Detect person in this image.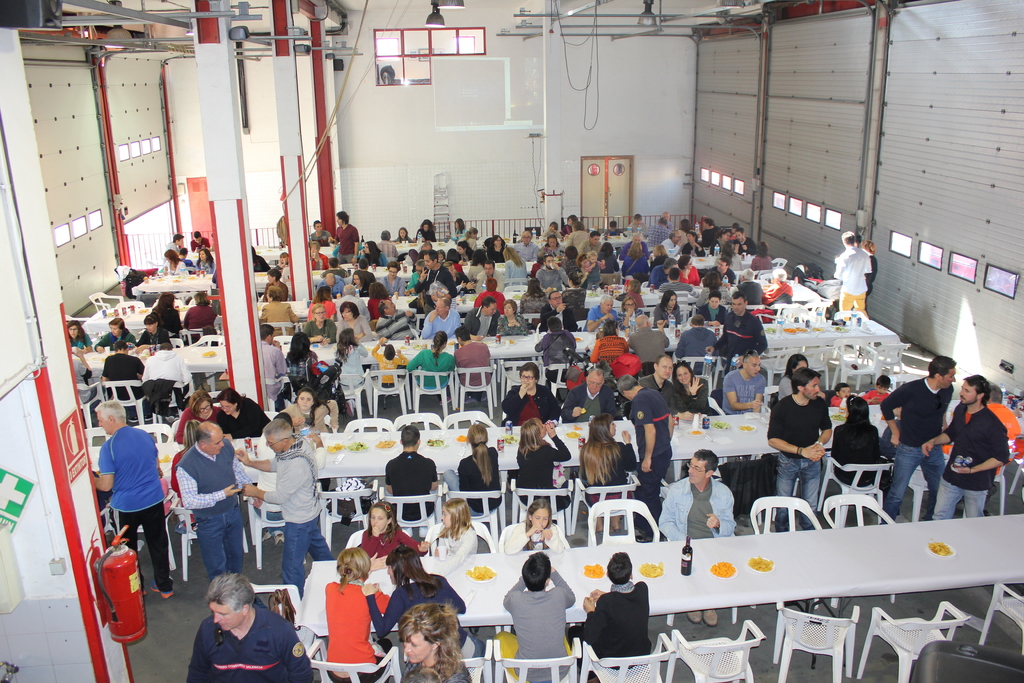
Detection: box=[192, 245, 216, 272].
